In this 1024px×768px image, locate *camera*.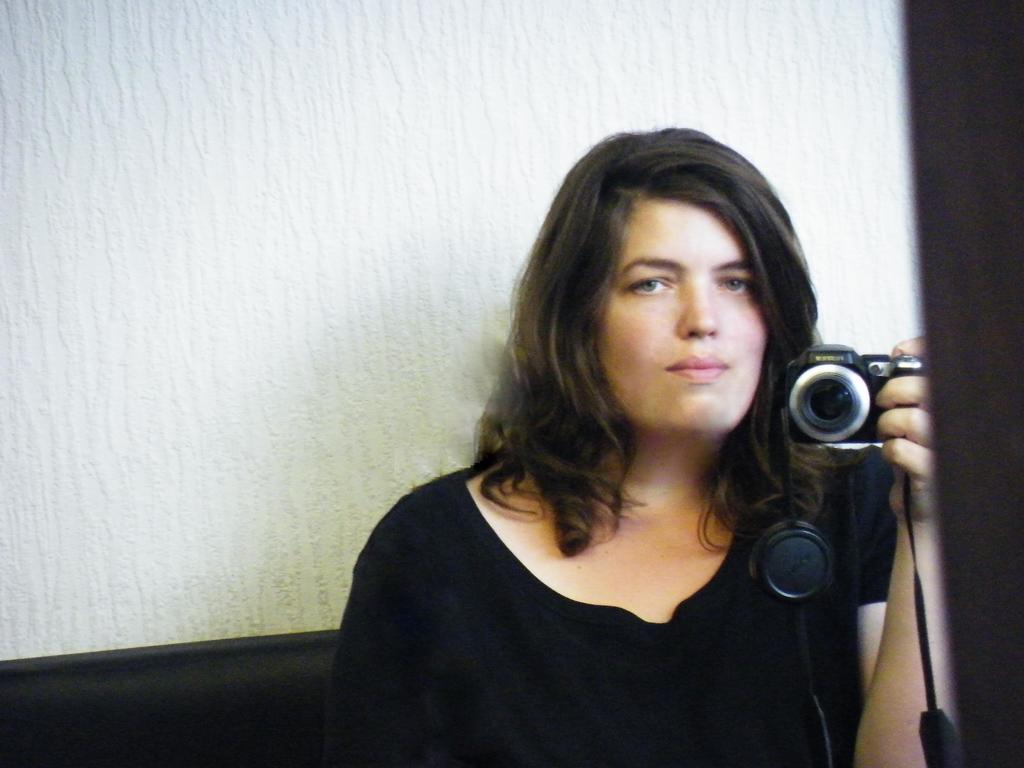
Bounding box: (783,342,923,452).
